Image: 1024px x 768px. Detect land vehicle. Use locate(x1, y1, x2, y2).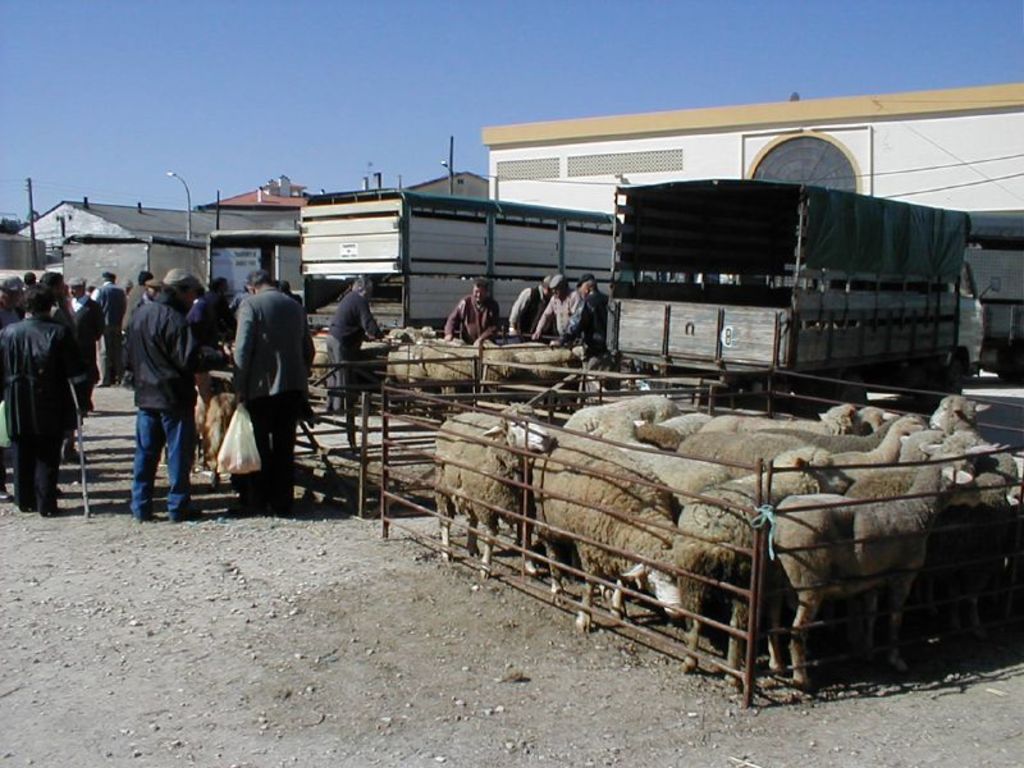
locate(55, 234, 207, 296).
